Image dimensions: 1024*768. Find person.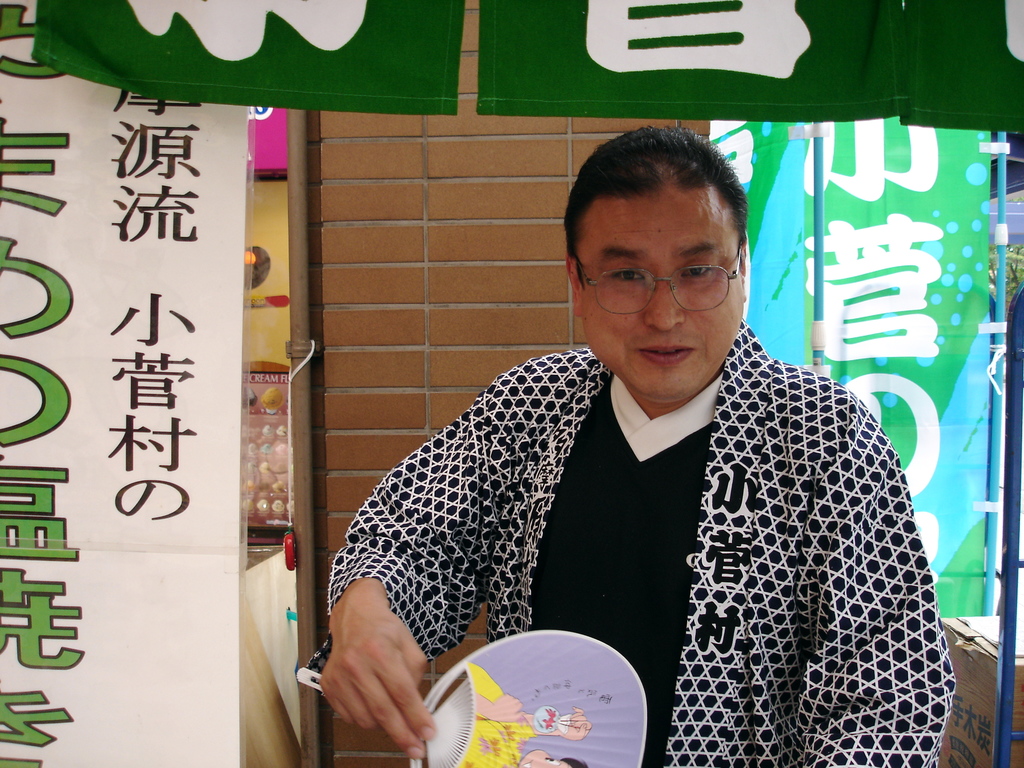
Rect(323, 141, 957, 747).
